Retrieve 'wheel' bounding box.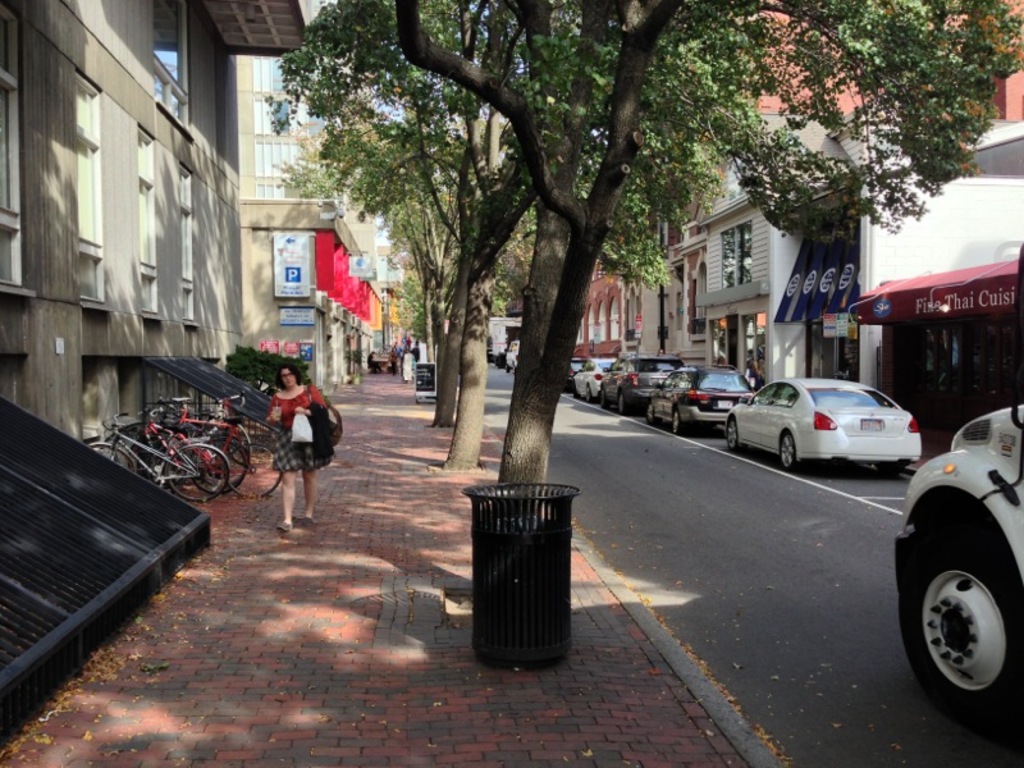
Bounding box: (x1=620, y1=389, x2=630, y2=413).
